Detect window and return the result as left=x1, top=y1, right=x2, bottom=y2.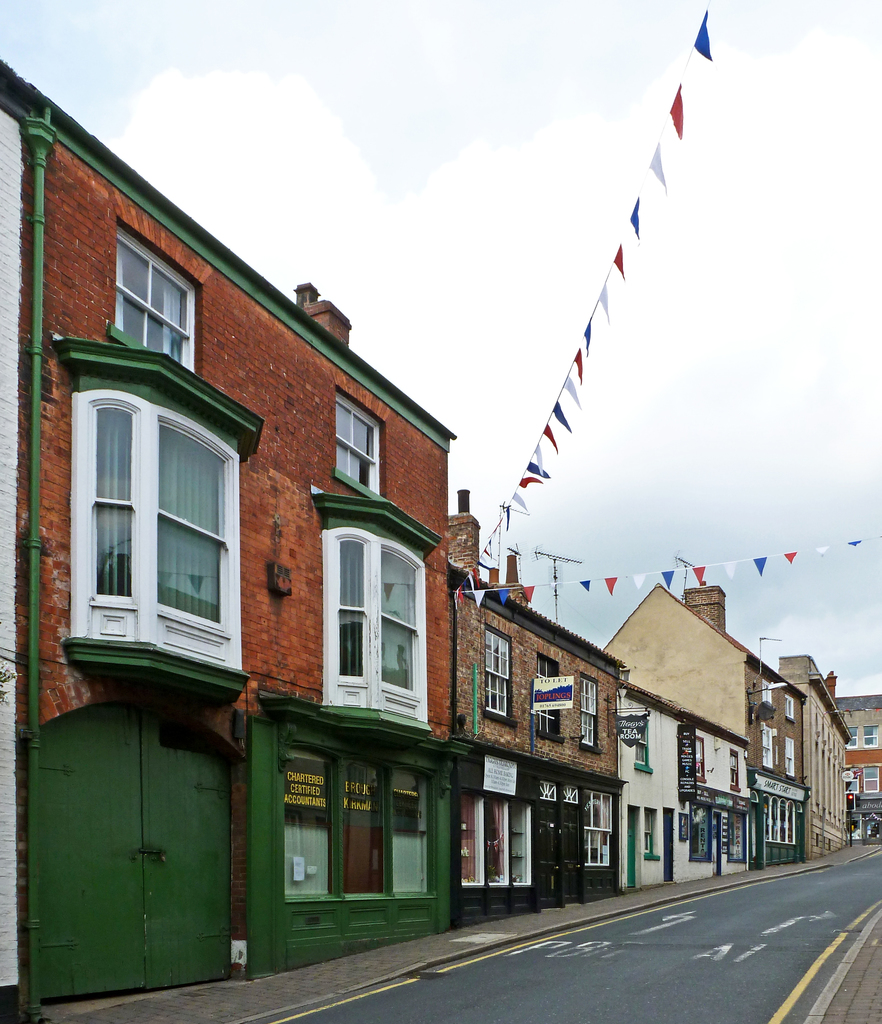
left=560, top=785, right=577, bottom=805.
